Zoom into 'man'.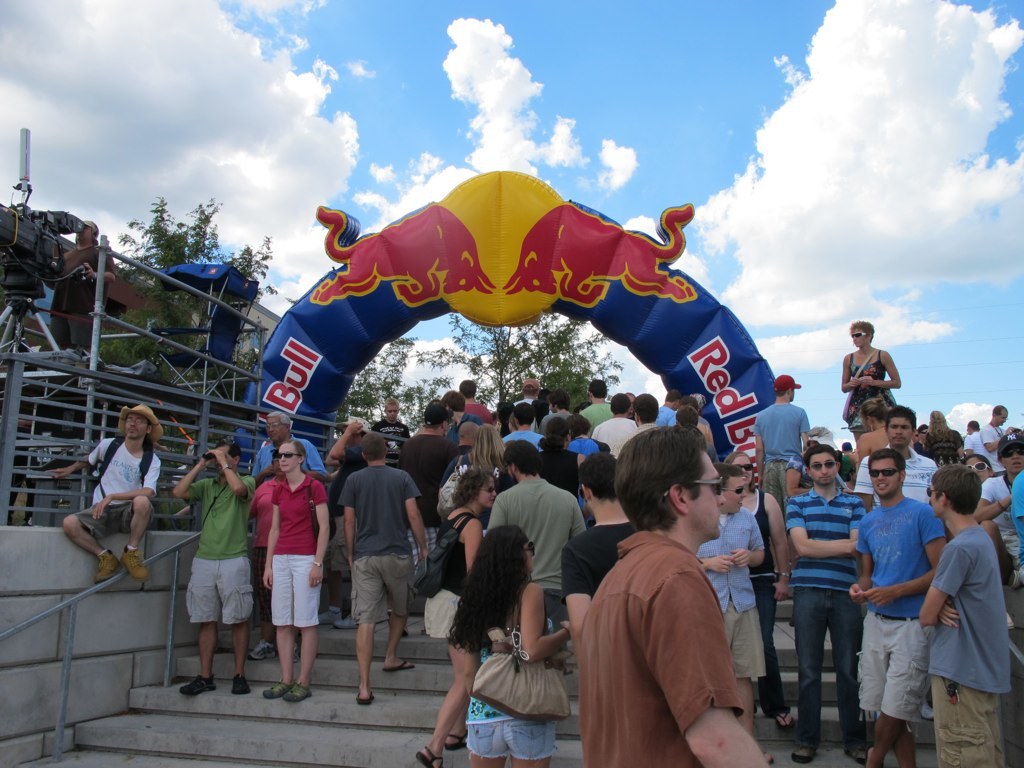
Zoom target: locate(503, 401, 546, 452).
